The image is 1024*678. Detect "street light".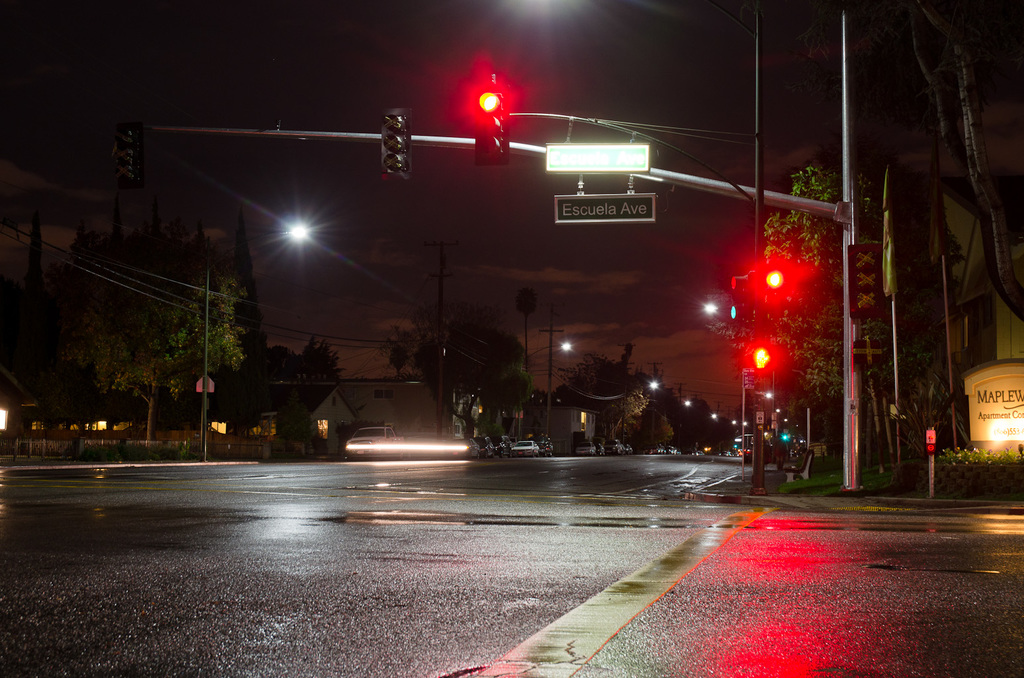
Detection: [741, 419, 754, 434].
